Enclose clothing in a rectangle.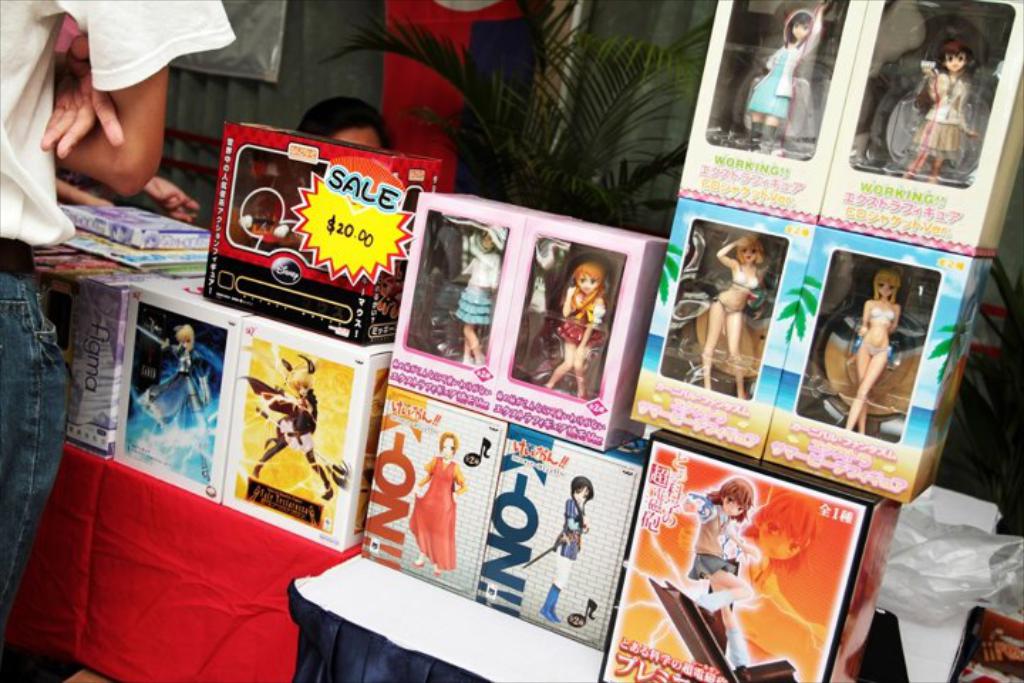
<box>404,452,457,568</box>.
